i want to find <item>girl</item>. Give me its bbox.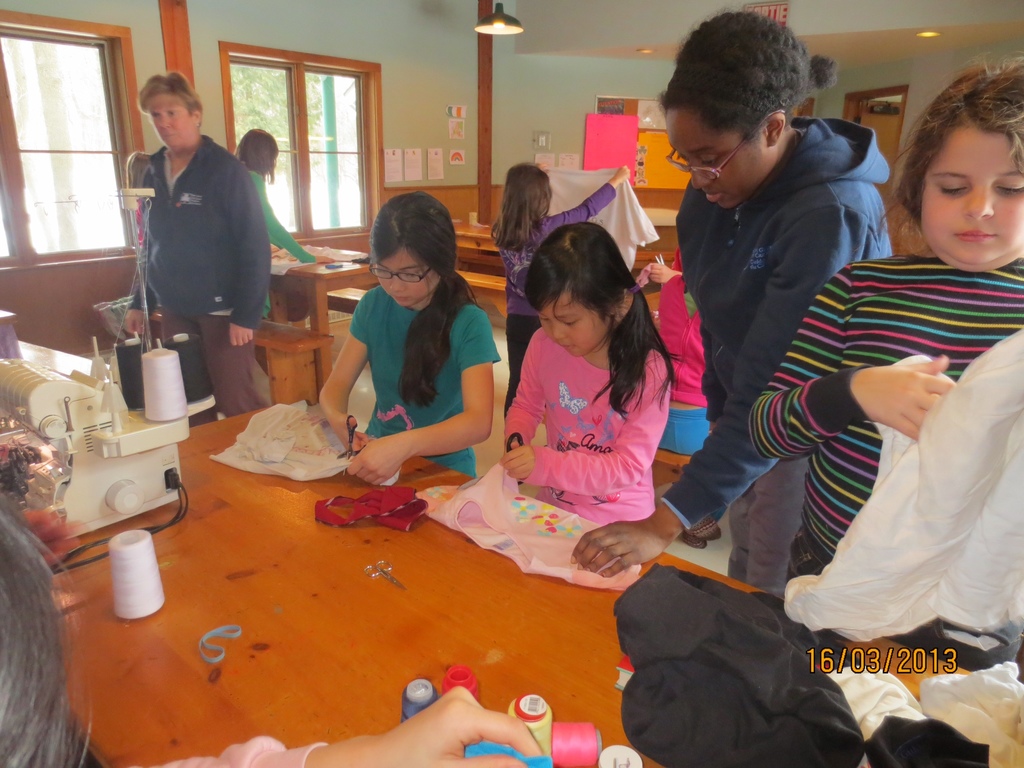
l=234, t=124, r=333, b=320.
